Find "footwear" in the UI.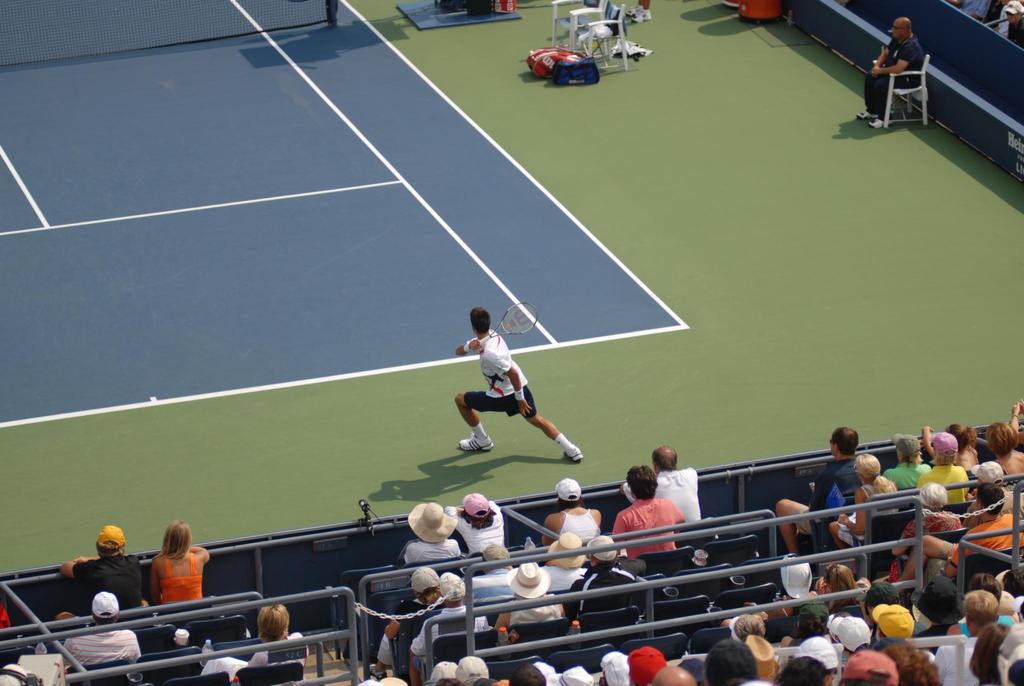
UI element at 561,446,584,463.
